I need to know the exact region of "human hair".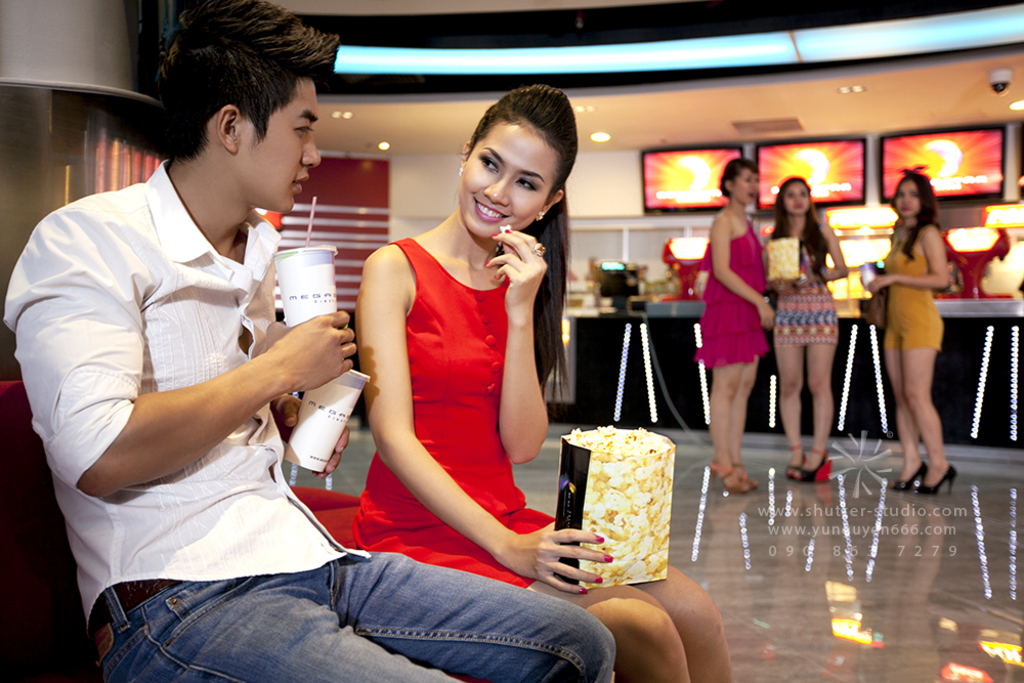
Region: [888,170,941,265].
